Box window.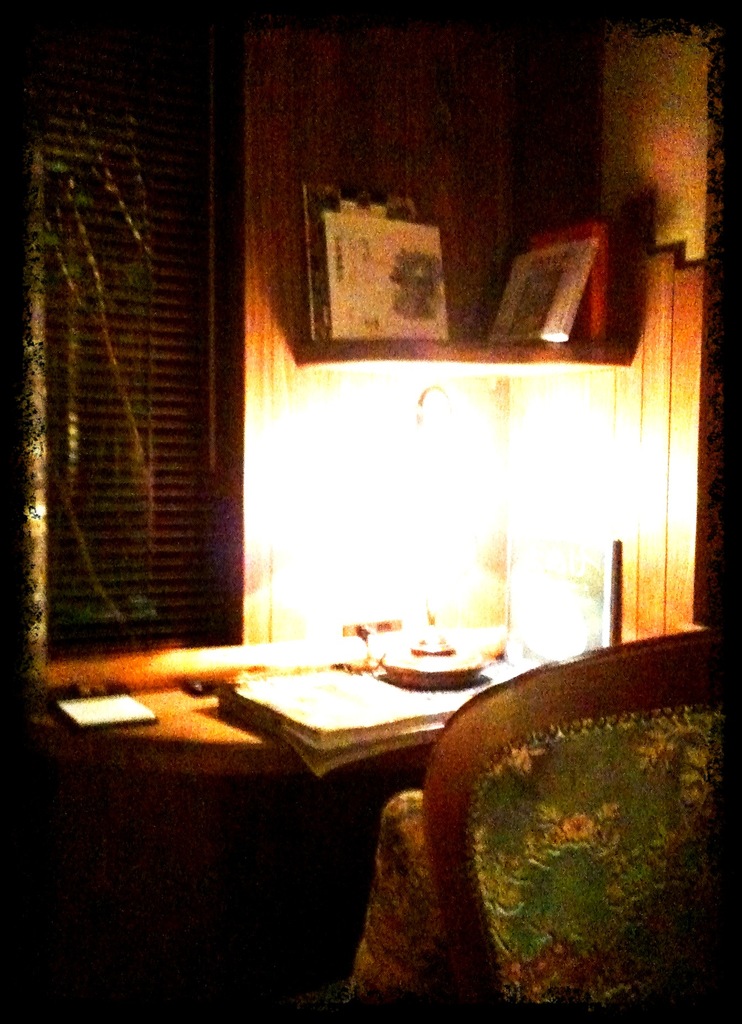
(35, 83, 259, 652).
